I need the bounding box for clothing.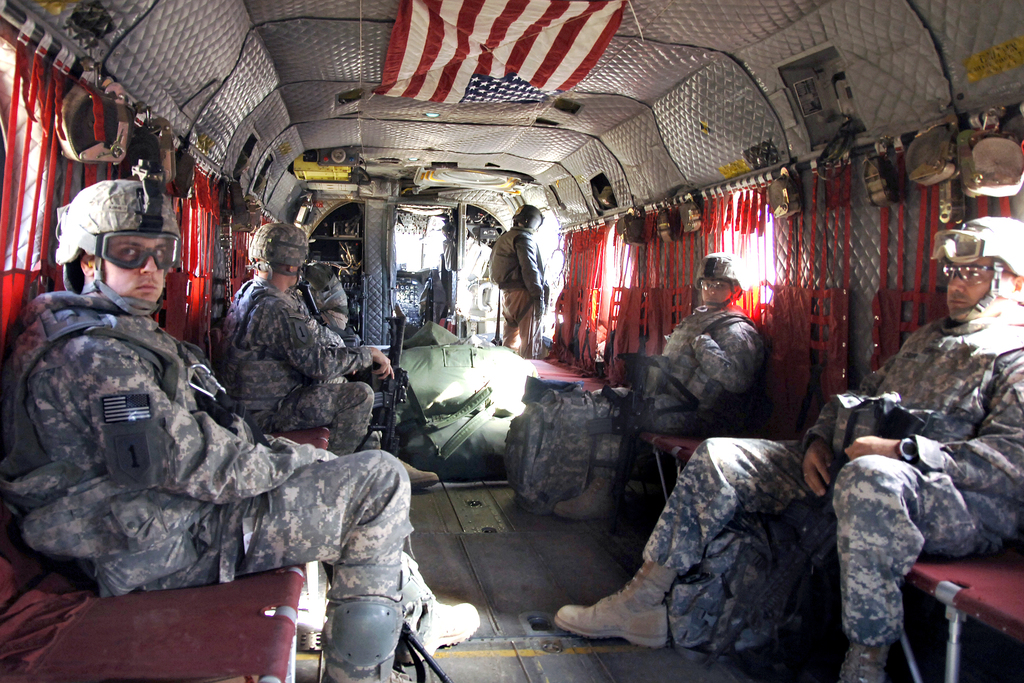
Here it is: bbox=(6, 233, 378, 640).
